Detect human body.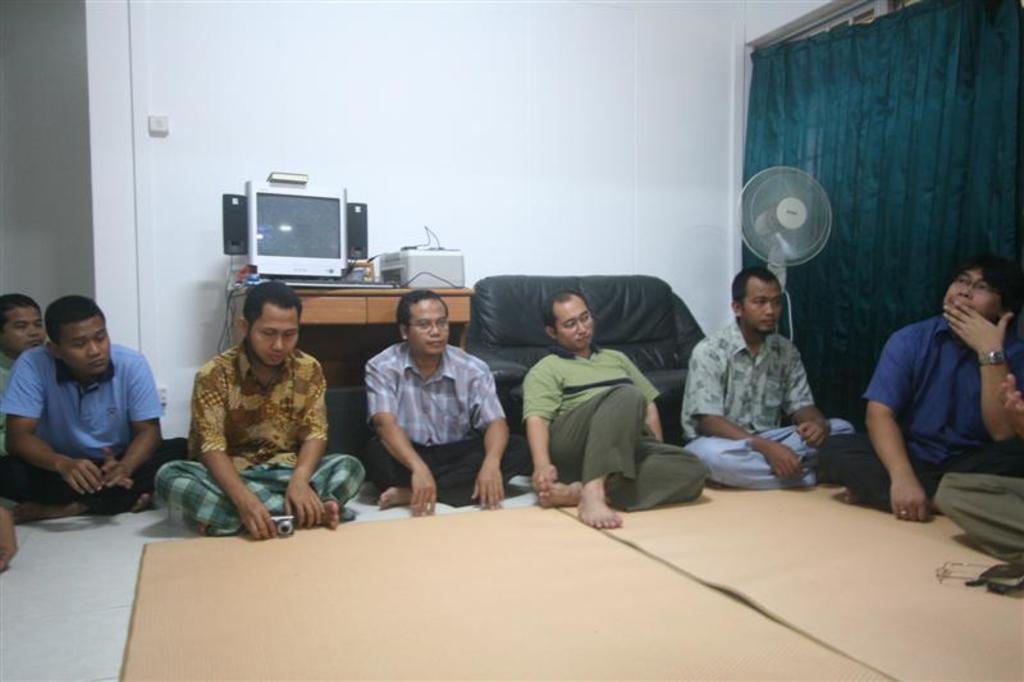
Detected at [4,340,195,512].
